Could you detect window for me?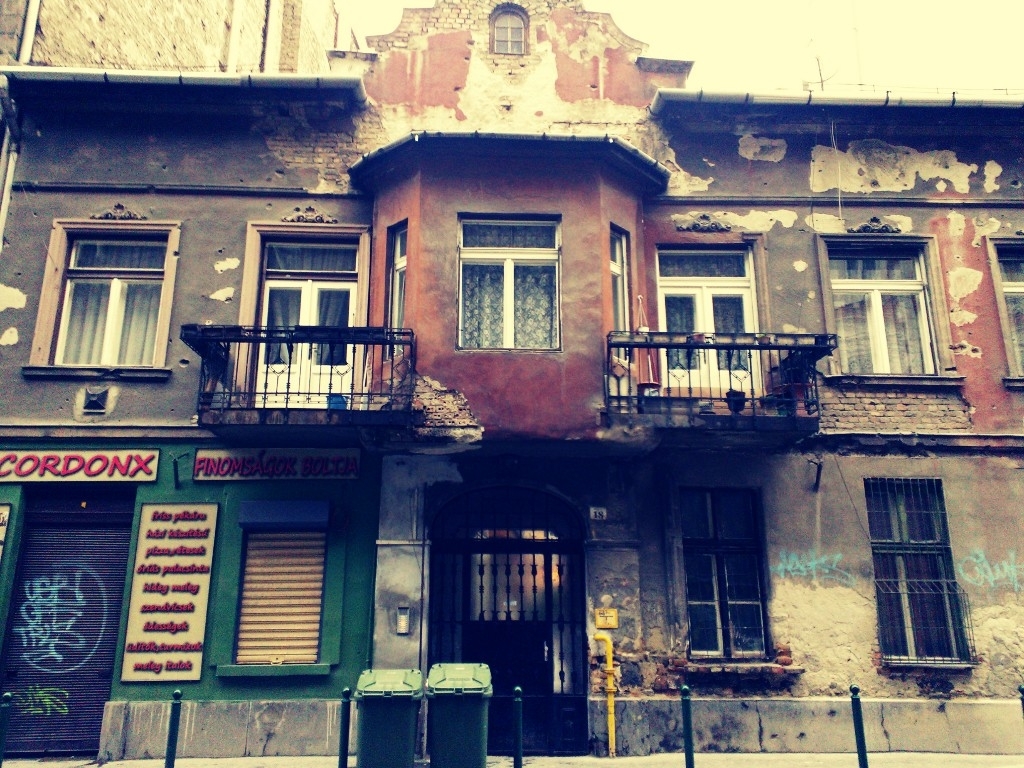
Detection result: <box>818,238,945,372</box>.
